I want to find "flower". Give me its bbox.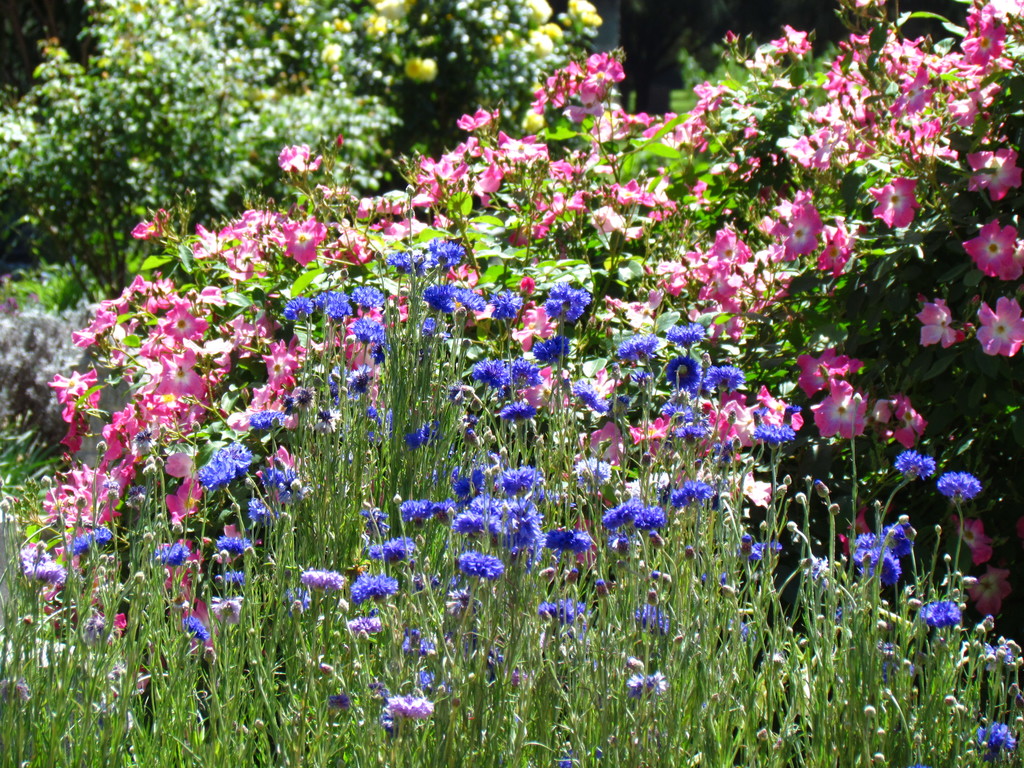
bbox(662, 355, 700, 386).
